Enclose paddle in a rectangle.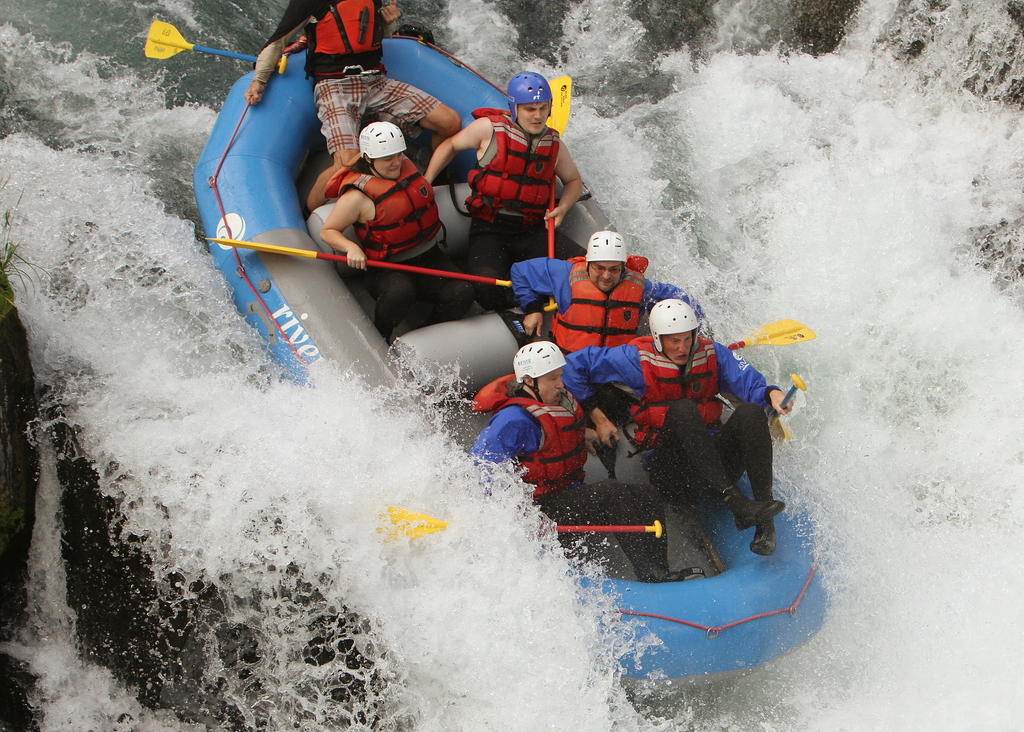
{"x1": 771, "y1": 376, "x2": 808, "y2": 445}.
